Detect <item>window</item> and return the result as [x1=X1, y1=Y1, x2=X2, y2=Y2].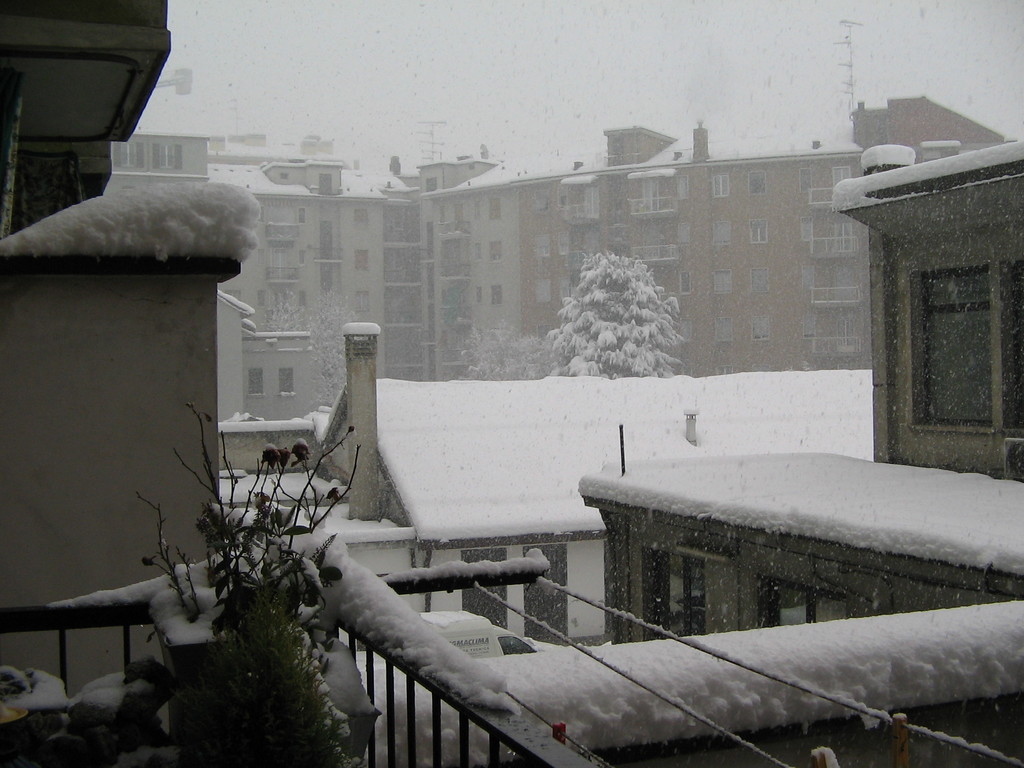
[x1=483, y1=277, x2=508, y2=312].
